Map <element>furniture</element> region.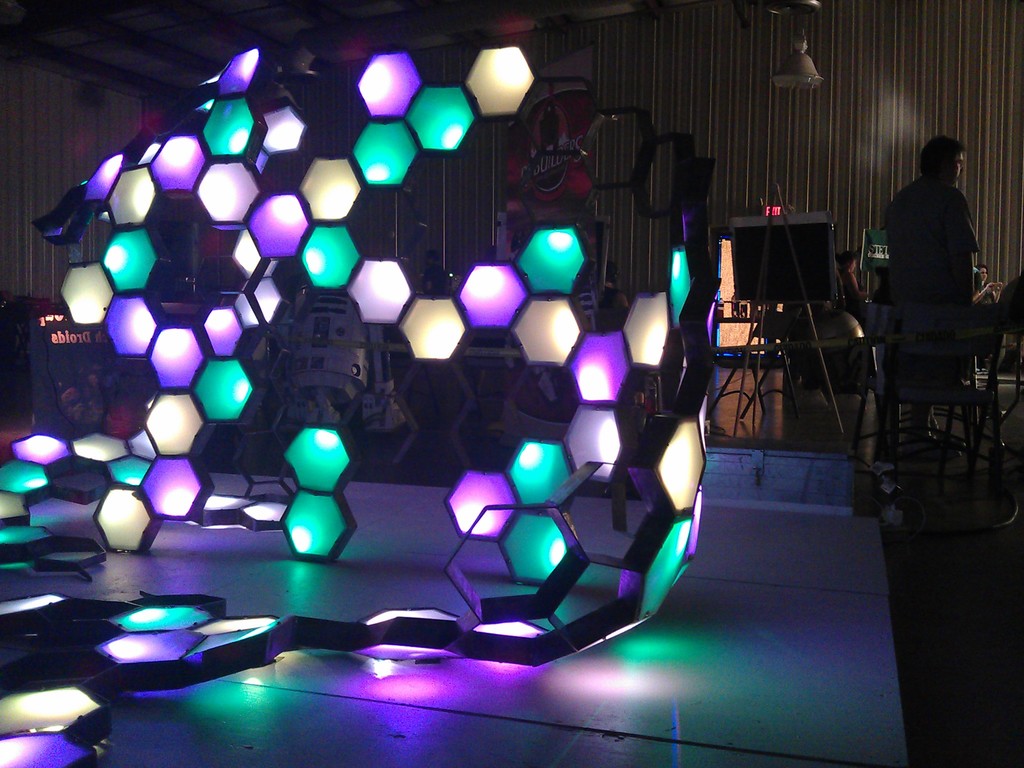
Mapped to BBox(859, 269, 1016, 540).
